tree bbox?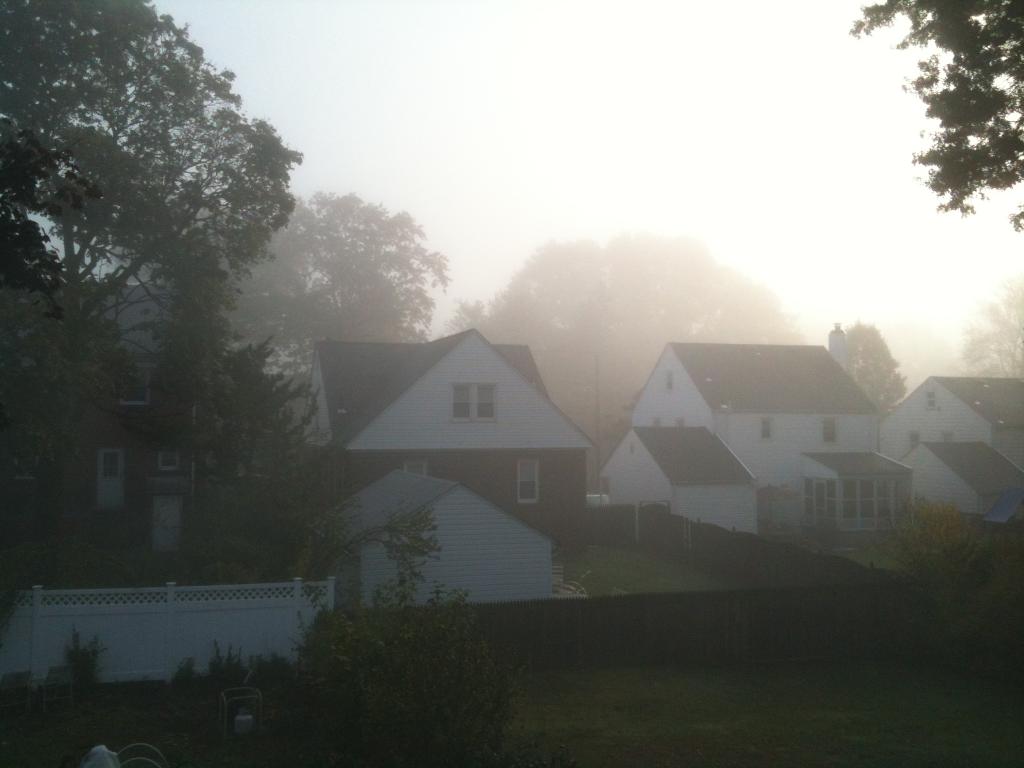
rect(209, 188, 451, 347)
